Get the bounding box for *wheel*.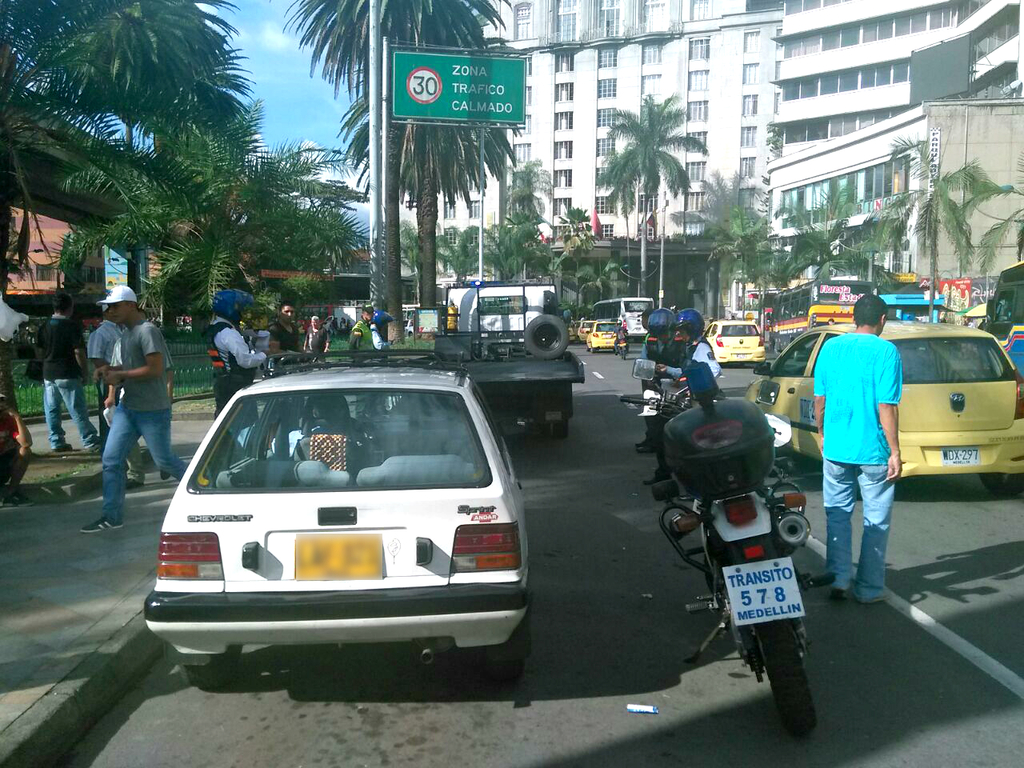
587, 348, 598, 357.
